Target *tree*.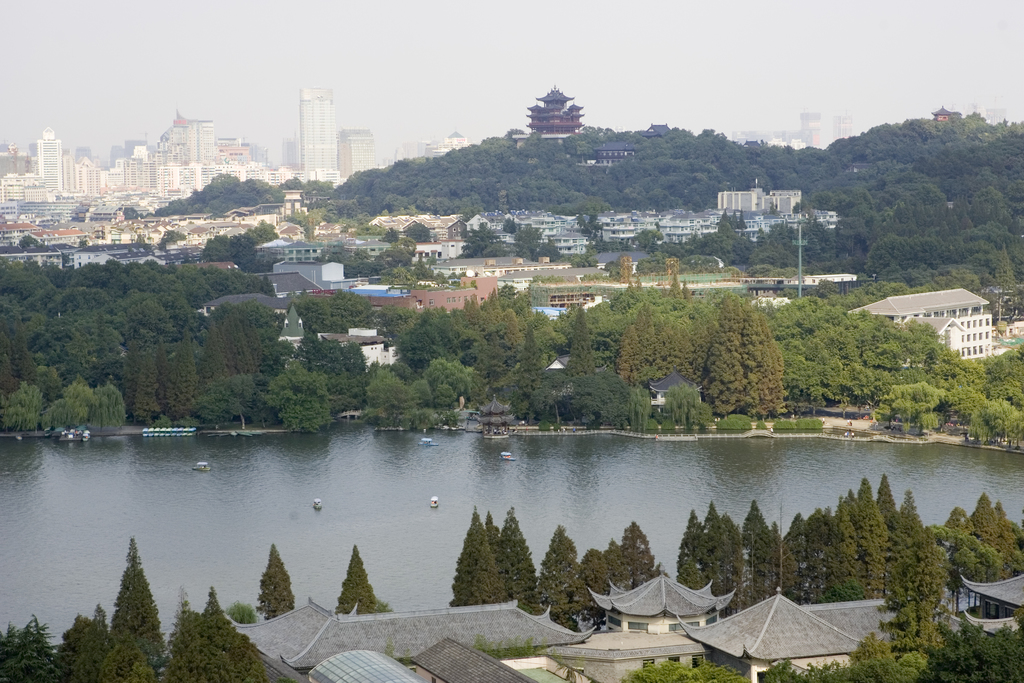
Target region: bbox=(52, 606, 120, 682).
